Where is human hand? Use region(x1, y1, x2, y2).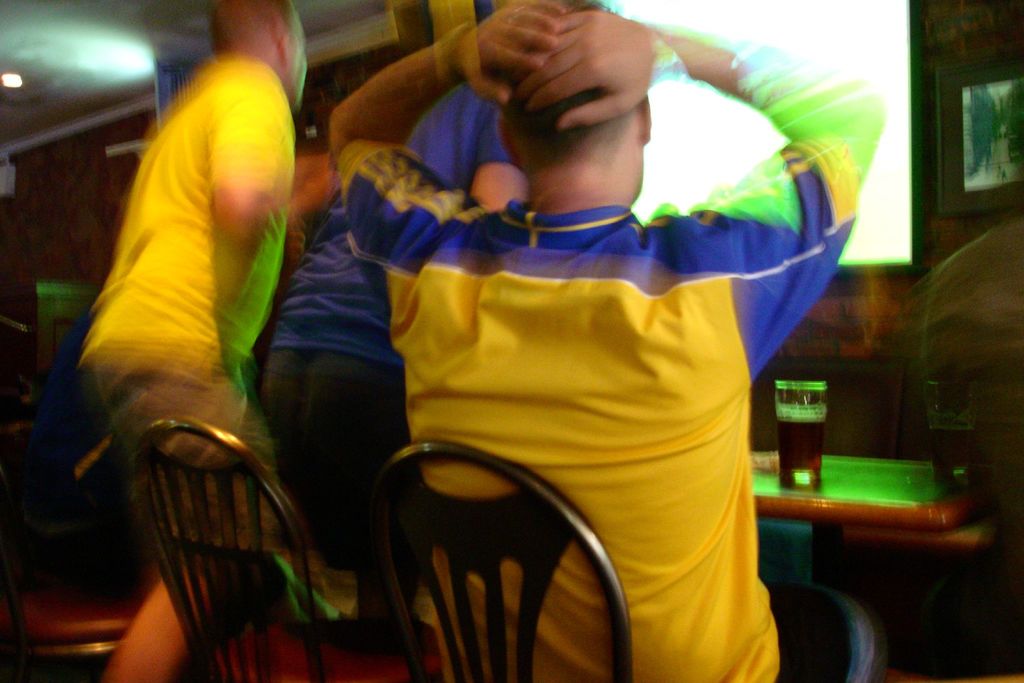
region(510, 3, 658, 128).
